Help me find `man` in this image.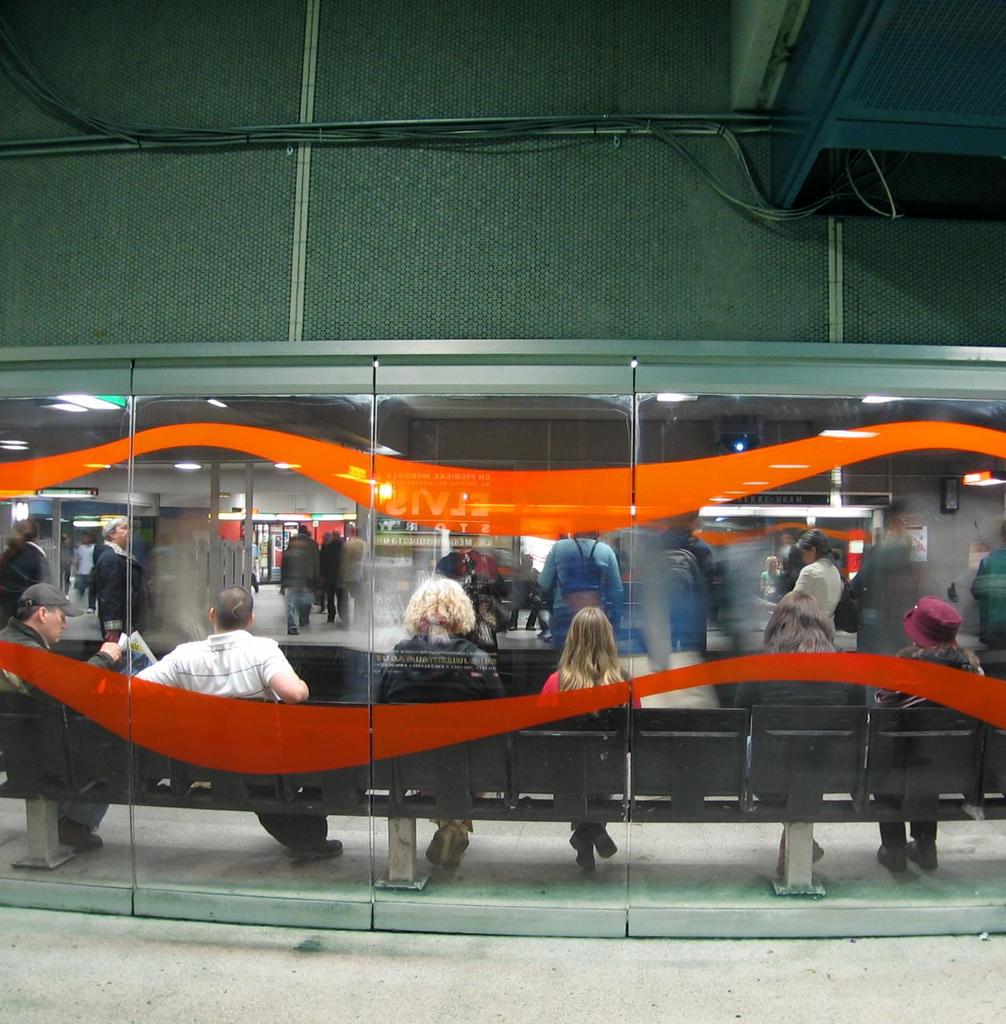
Found it: (left=540, top=521, right=624, bottom=662).
